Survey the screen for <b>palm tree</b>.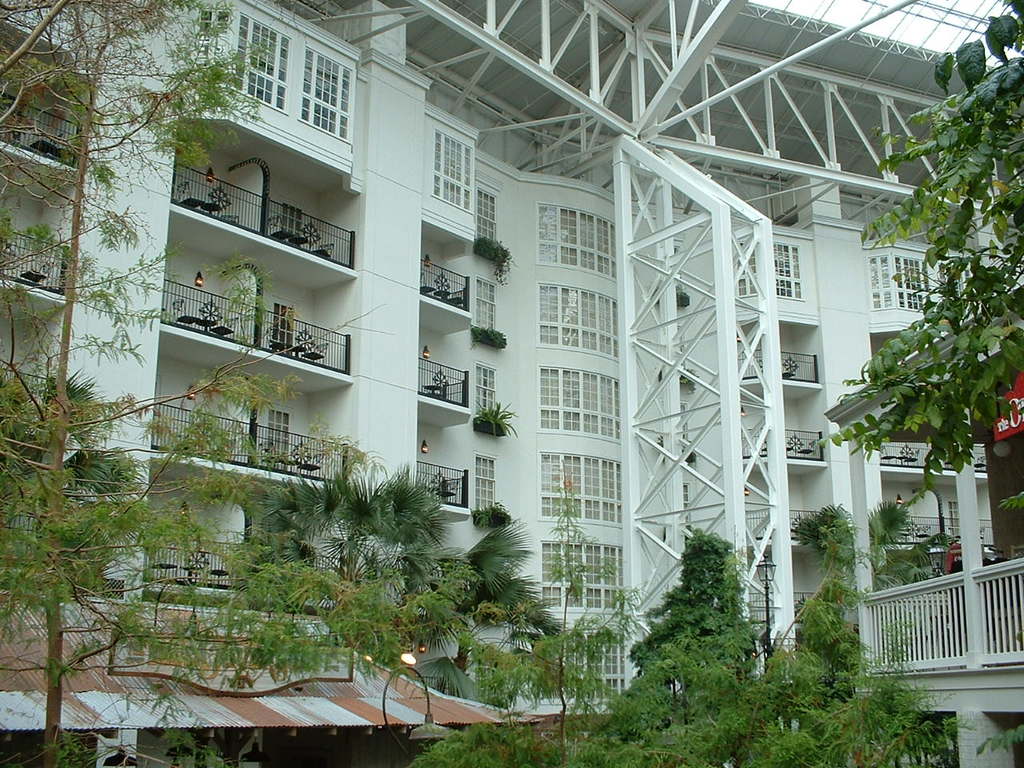
Survey found: (404, 514, 570, 706).
